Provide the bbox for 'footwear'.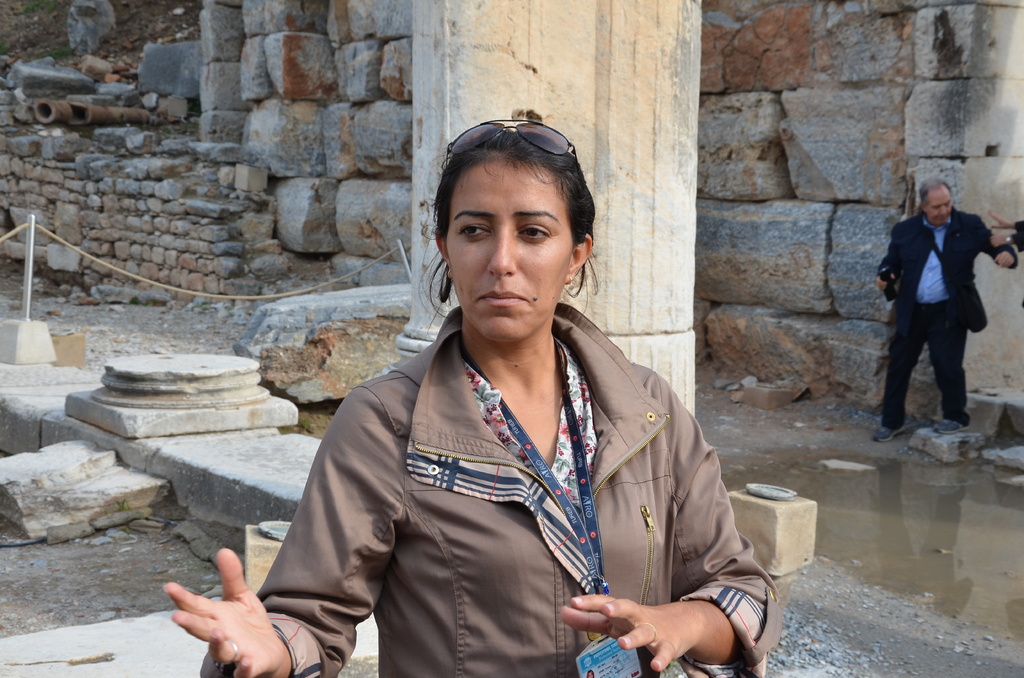
934 417 960 433.
